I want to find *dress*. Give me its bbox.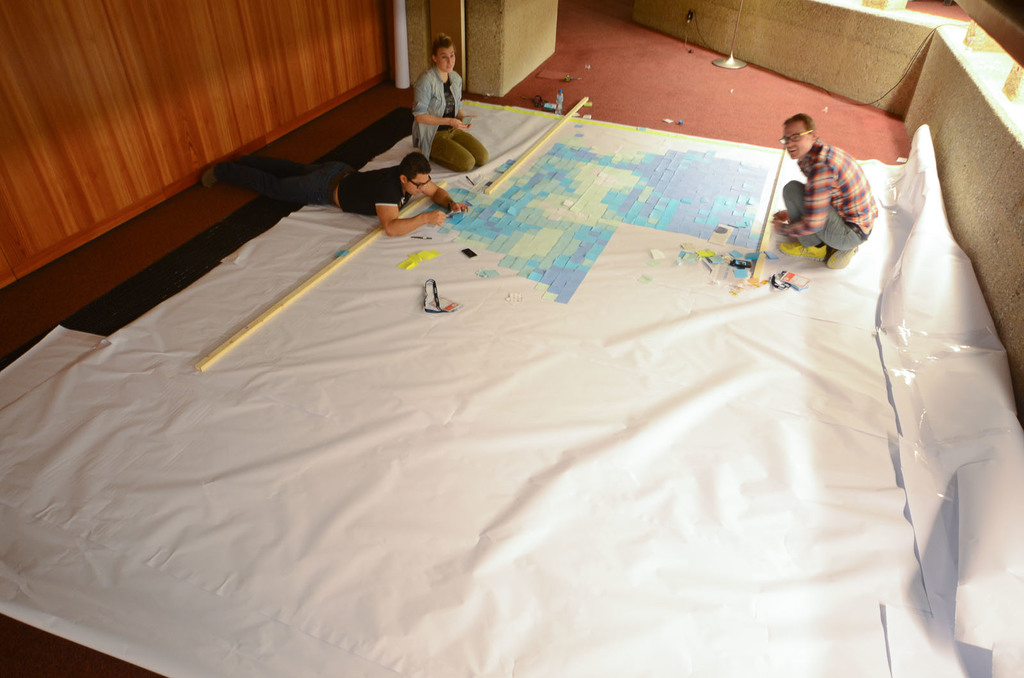
{"left": 414, "top": 65, "right": 462, "bottom": 154}.
